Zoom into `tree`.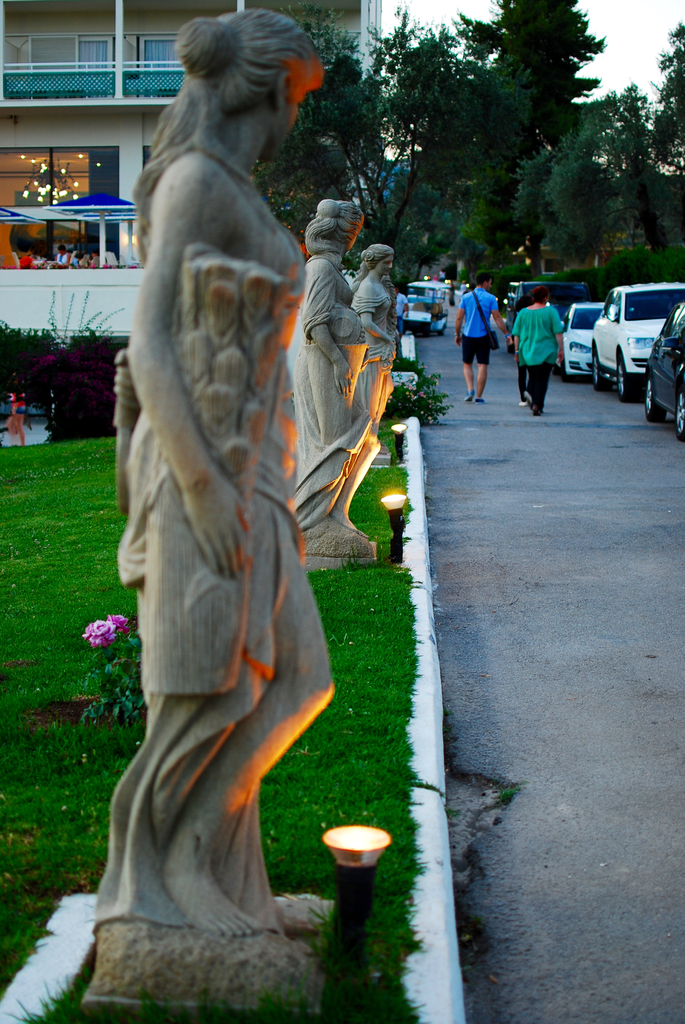
Zoom target: pyautogui.locateOnScreen(243, 0, 546, 276).
